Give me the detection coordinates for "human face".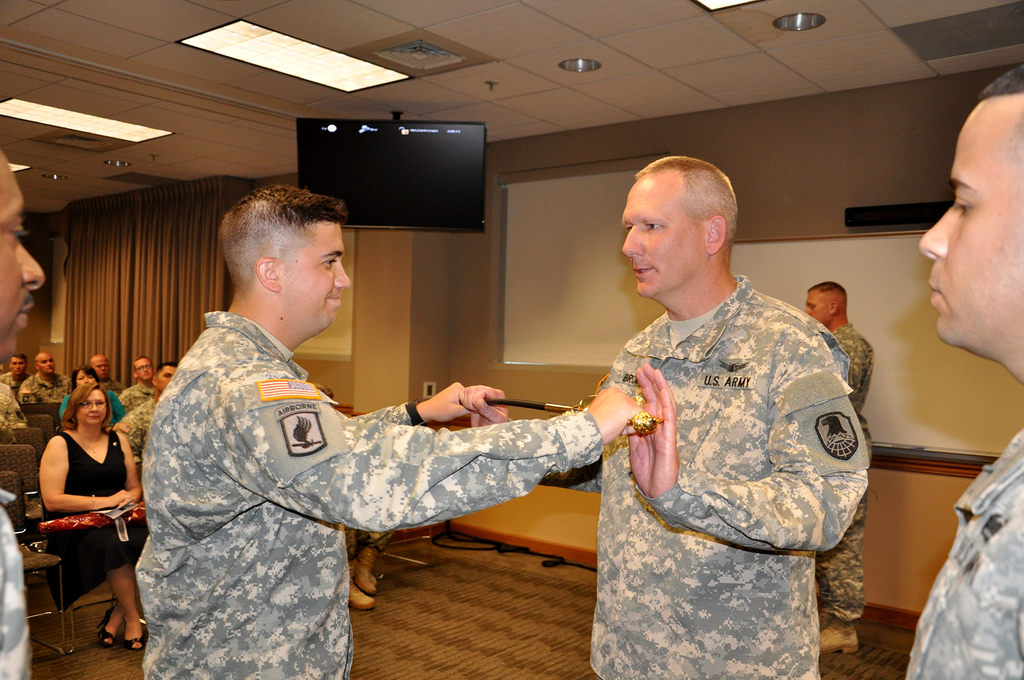
Rect(80, 387, 110, 425).
